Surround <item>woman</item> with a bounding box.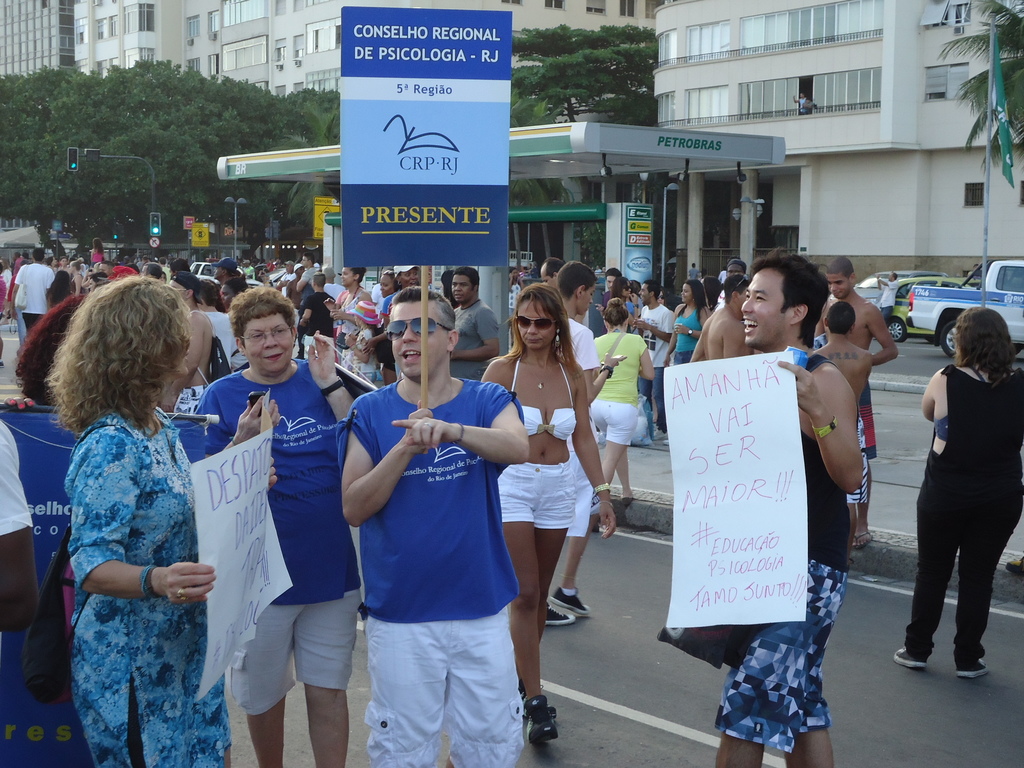
BBox(661, 279, 713, 444).
